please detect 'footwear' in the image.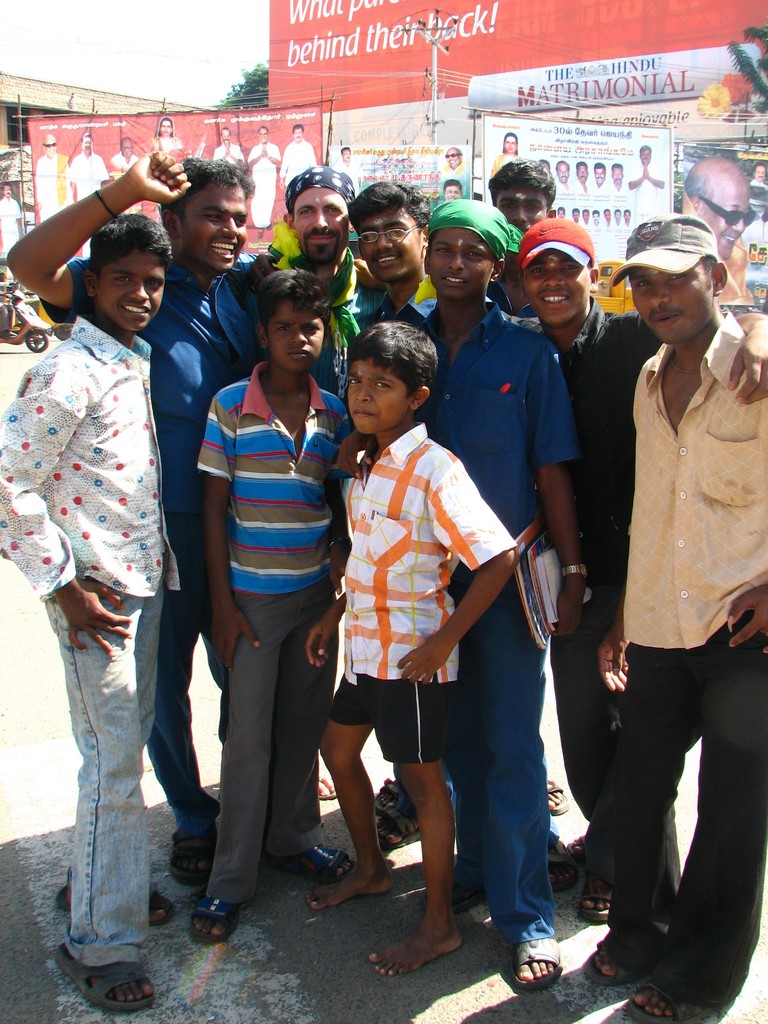
371,773,392,813.
